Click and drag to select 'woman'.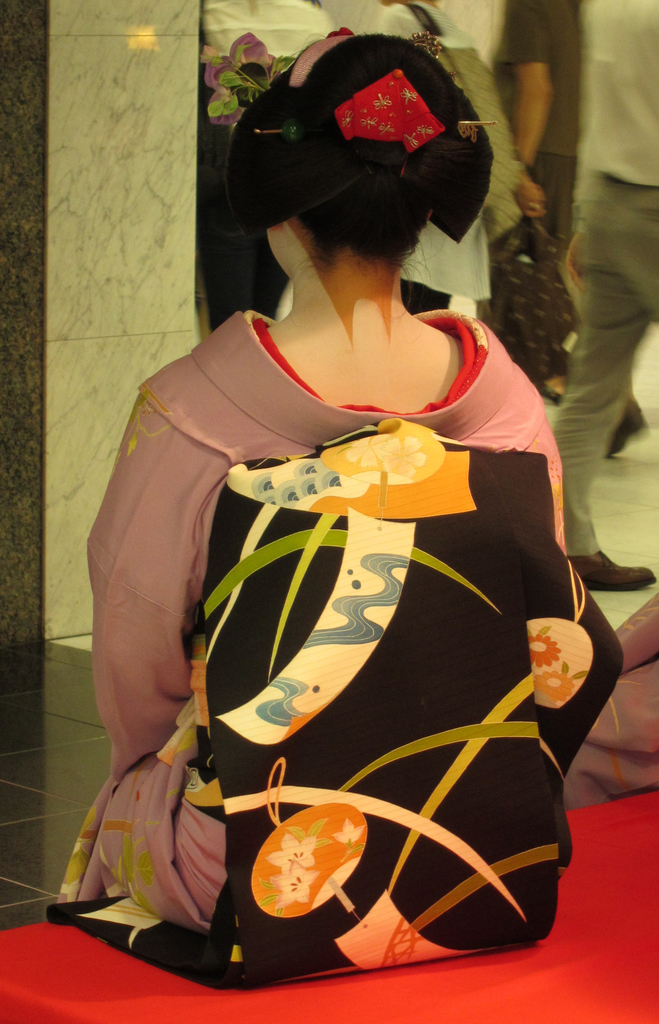
Selection: rect(73, 27, 615, 996).
